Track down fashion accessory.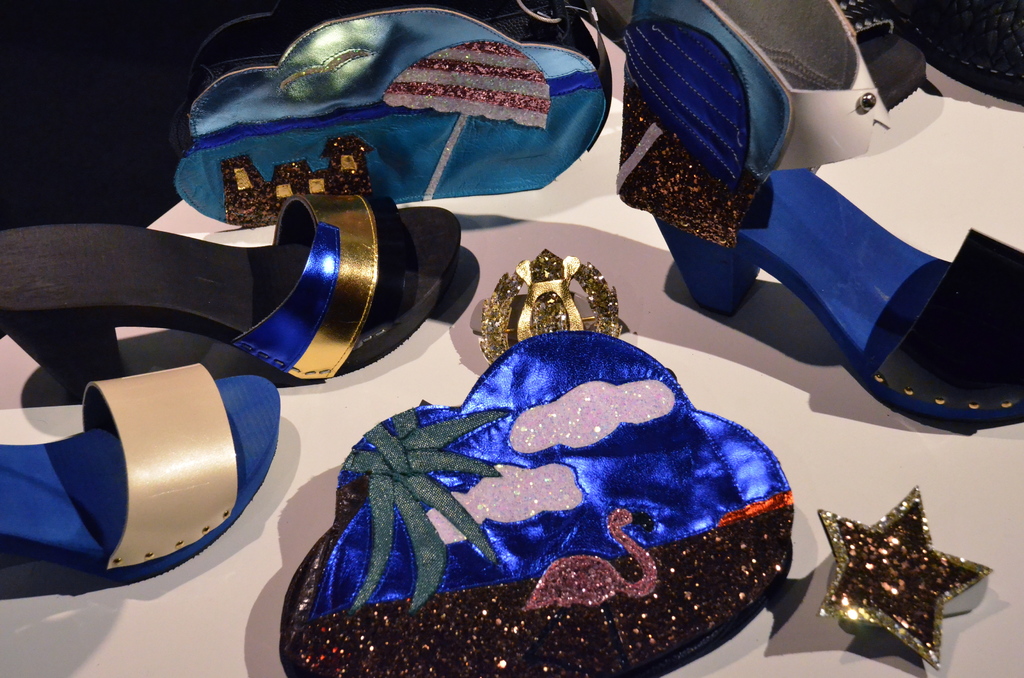
Tracked to (x1=0, y1=201, x2=466, y2=393).
